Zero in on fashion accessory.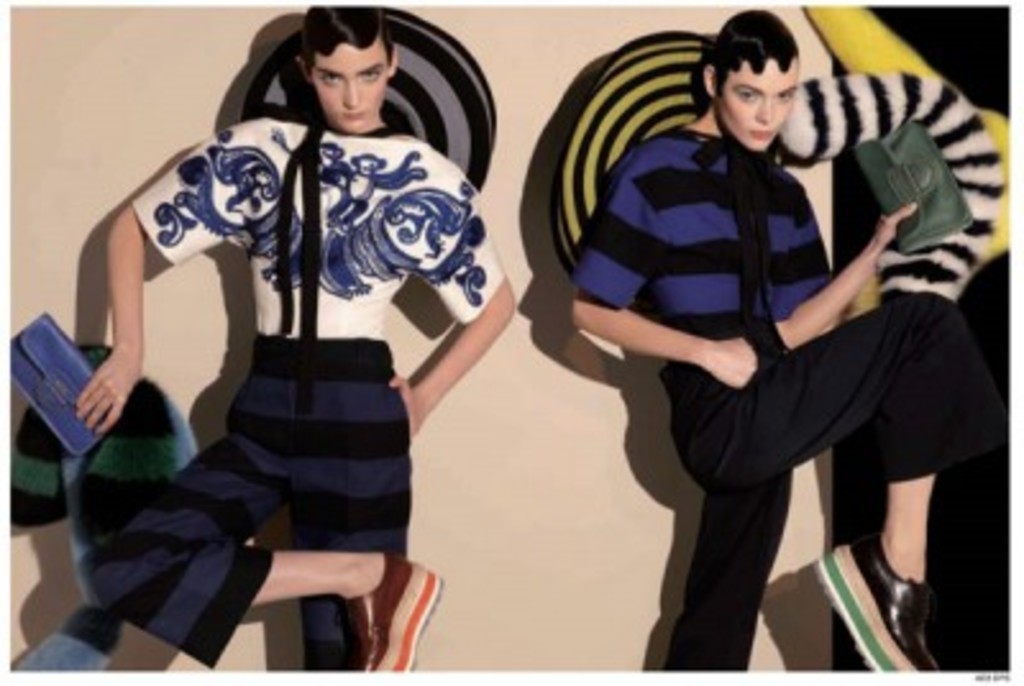
Zeroed in: 806:532:947:676.
